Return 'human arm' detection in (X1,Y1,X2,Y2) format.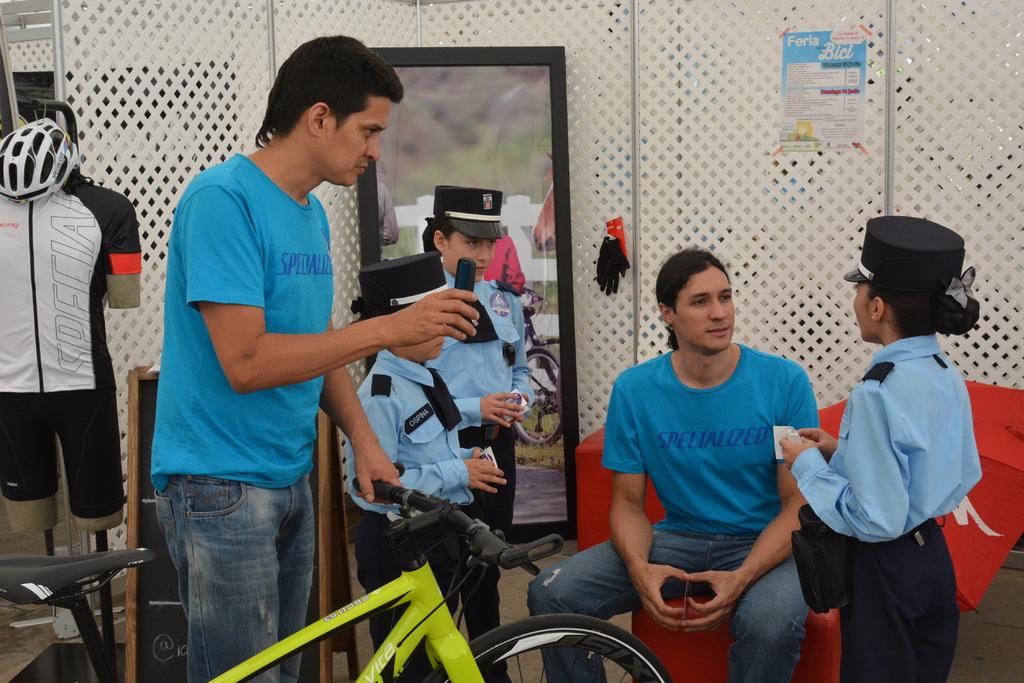
(774,383,911,545).
